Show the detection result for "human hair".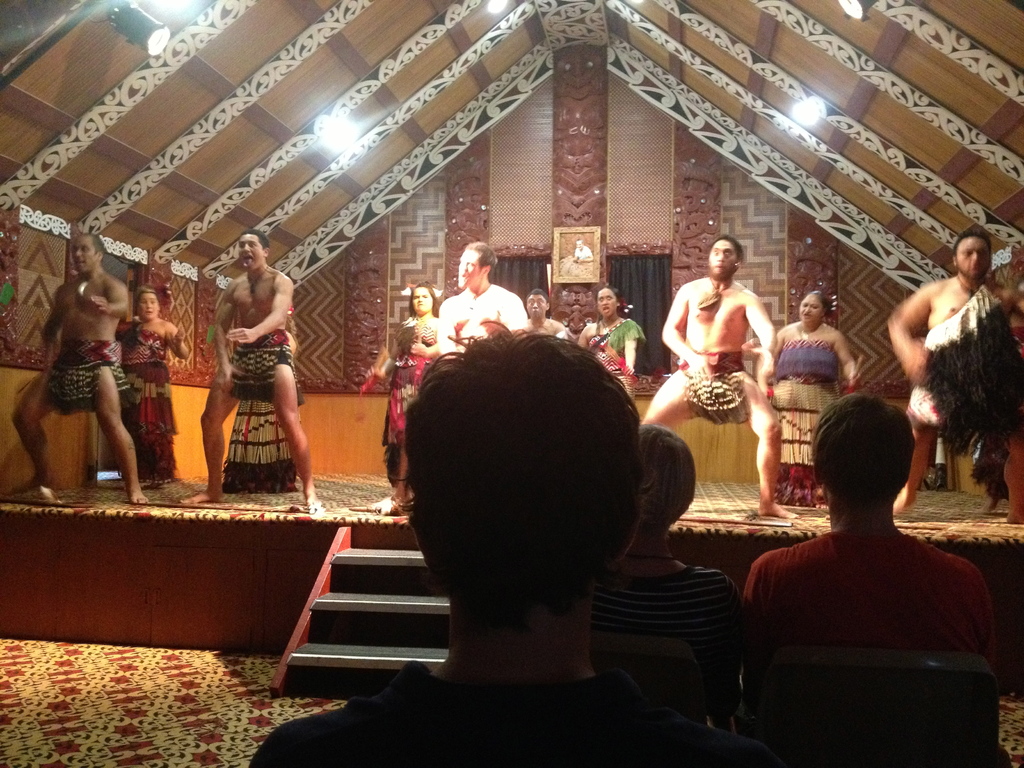
detection(640, 420, 697, 534).
